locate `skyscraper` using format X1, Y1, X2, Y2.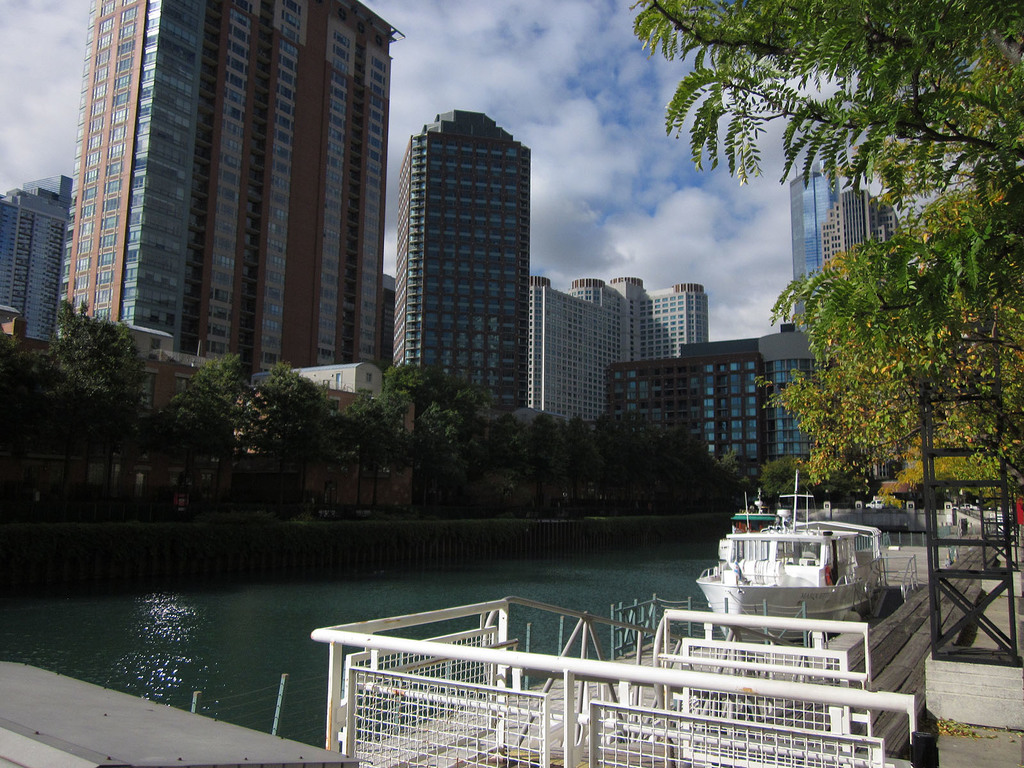
388, 83, 561, 402.
